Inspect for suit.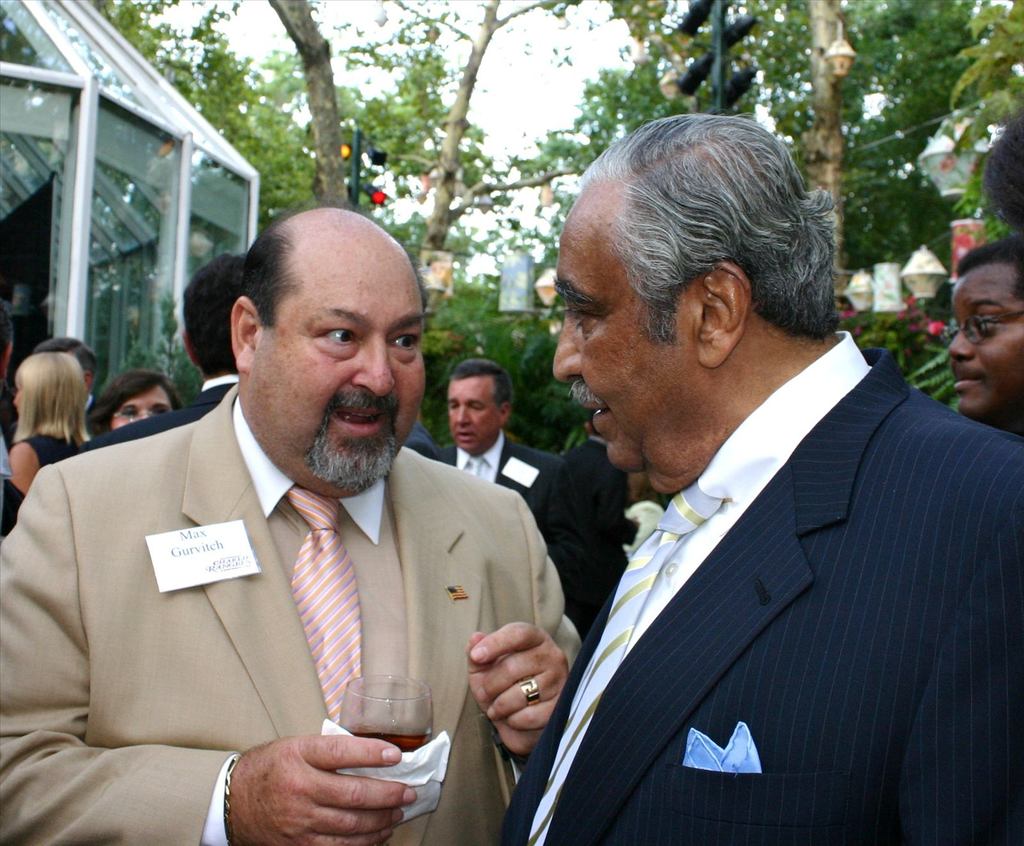
Inspection: <bbox>67, 380, 236, 458</bbox>.
